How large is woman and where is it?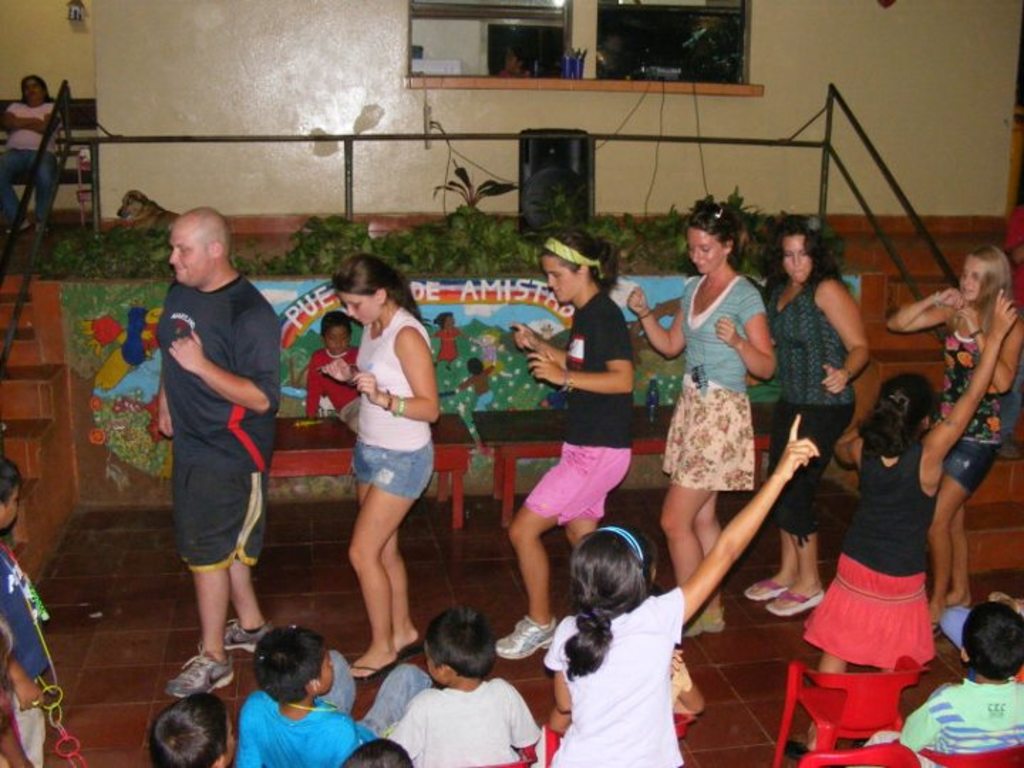
Bounding box: 750:208:870:623.
